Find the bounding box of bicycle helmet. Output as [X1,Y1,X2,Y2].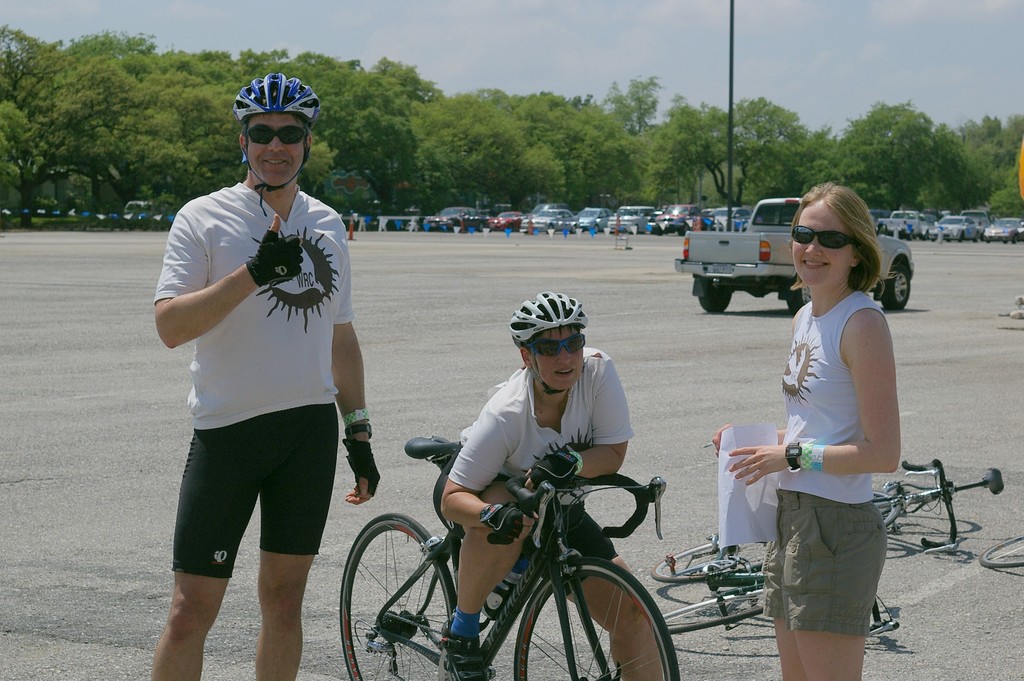
[509,291,588,393].
